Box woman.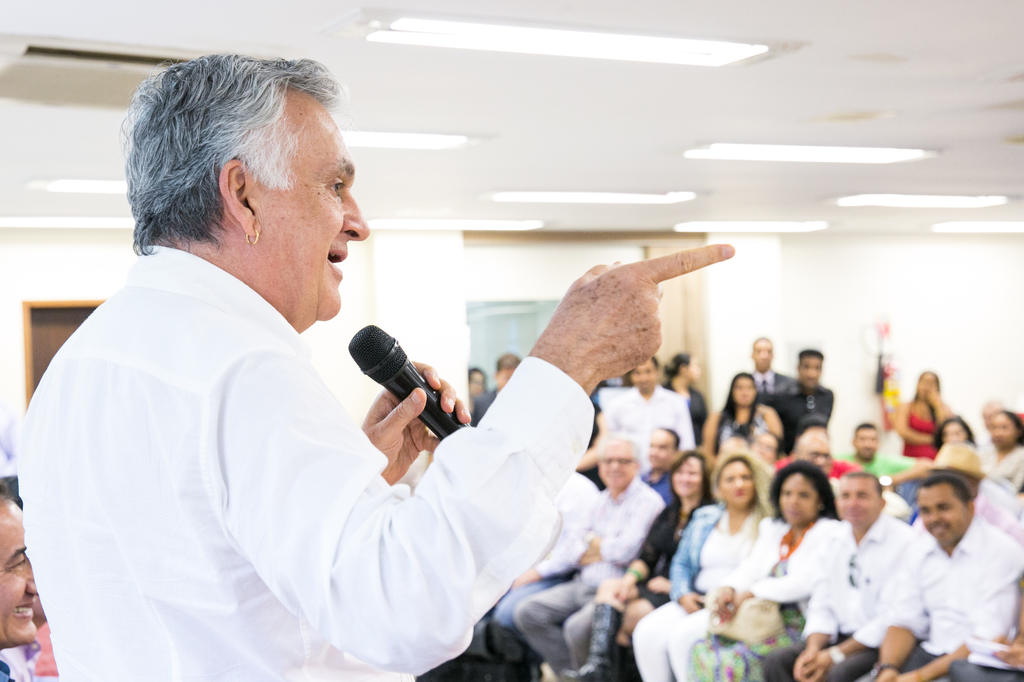
701/370/783/466.
